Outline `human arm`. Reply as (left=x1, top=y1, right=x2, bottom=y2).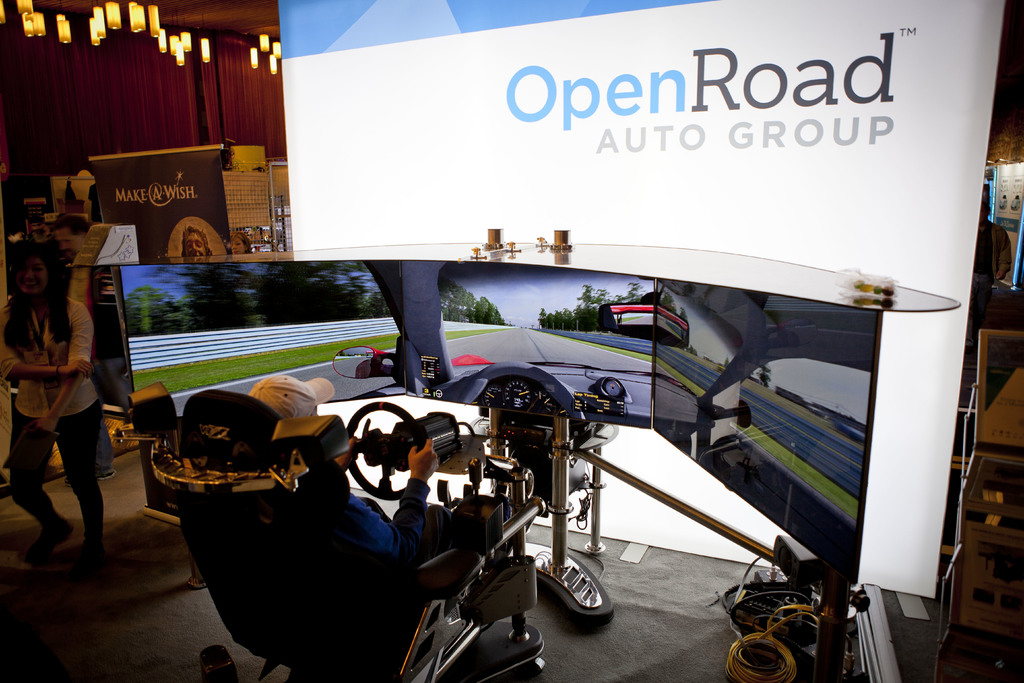
(left=339, top=440, right=437, bottom=572).
